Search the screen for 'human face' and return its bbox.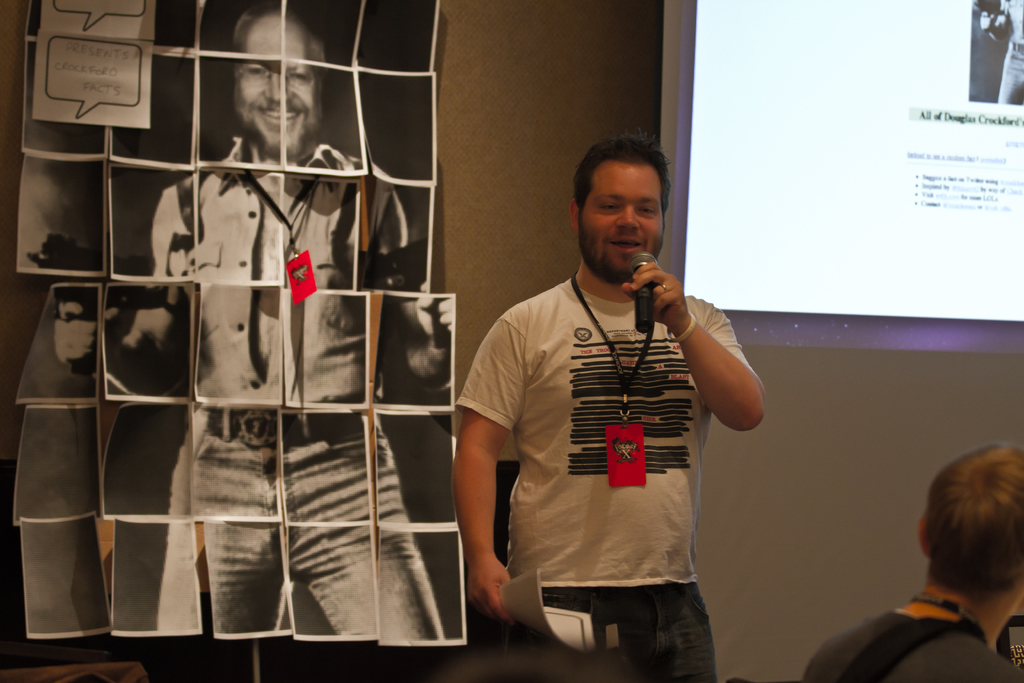
Found: box=[229, 13, 319, 158].
